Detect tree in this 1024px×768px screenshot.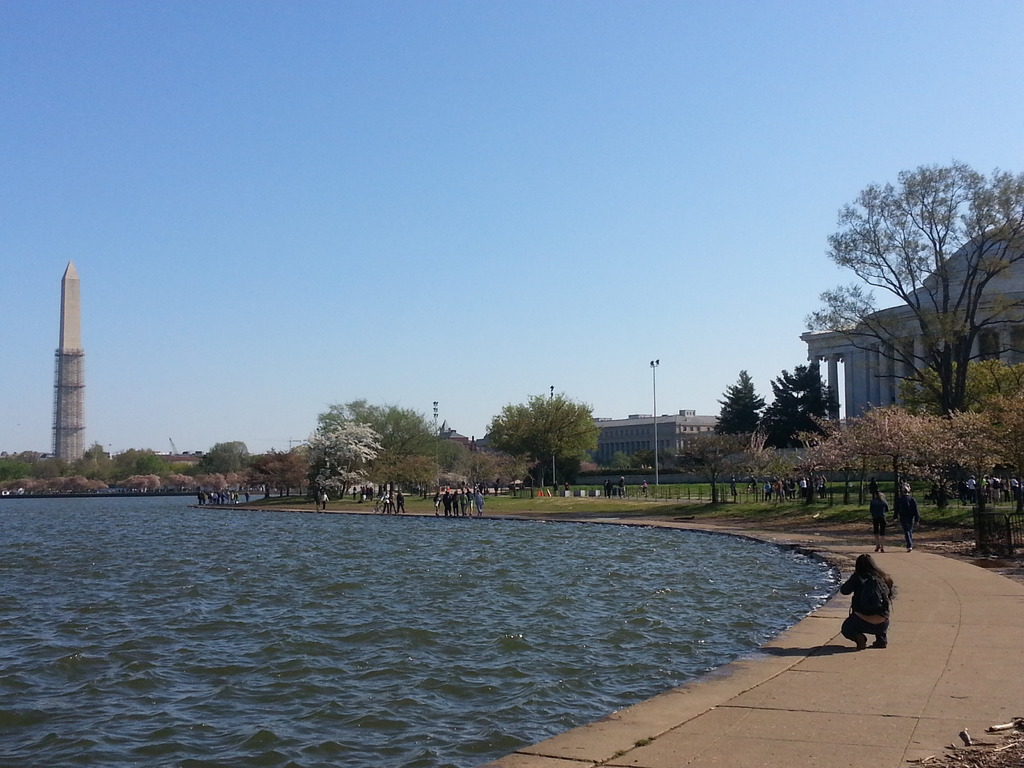
Detection: BBox(769, 357, 837, 486).
